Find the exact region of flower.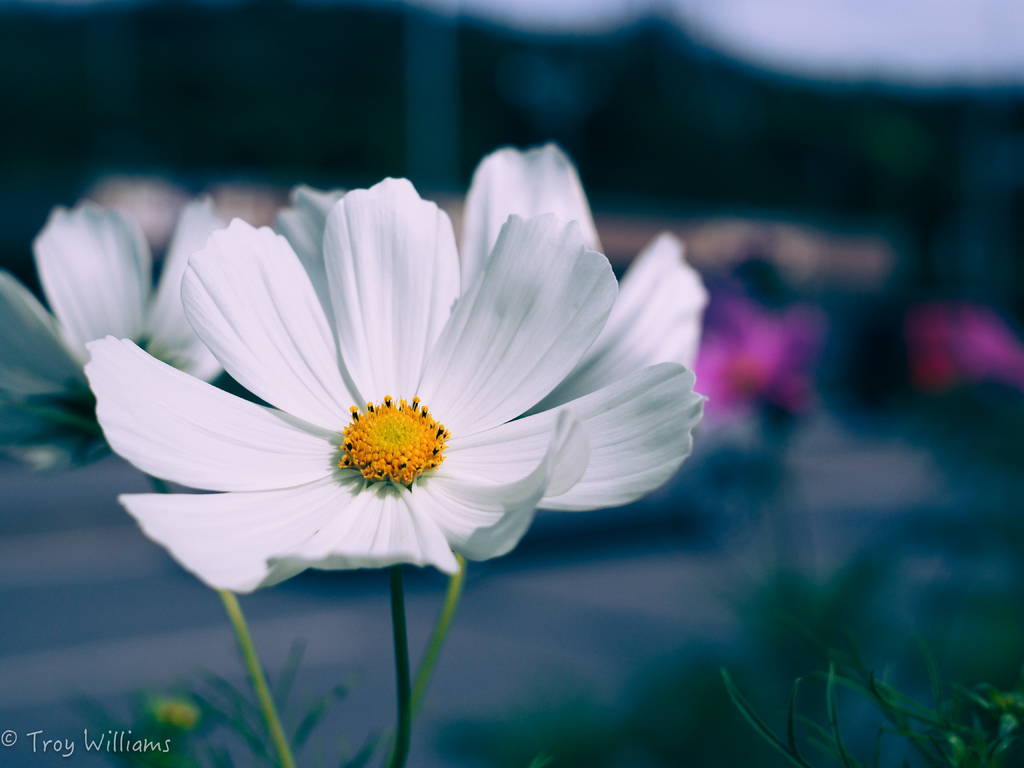
Exact region: rect(456, 141, 713, 379).
